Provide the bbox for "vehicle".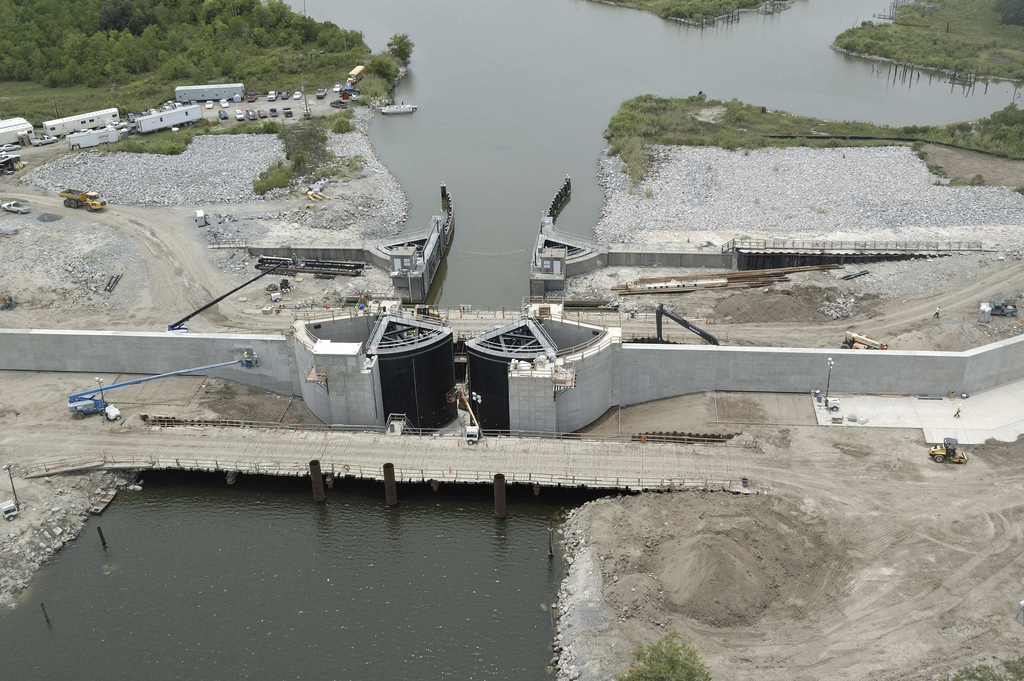
(left=0, top=148, right=22, bottom=168).
